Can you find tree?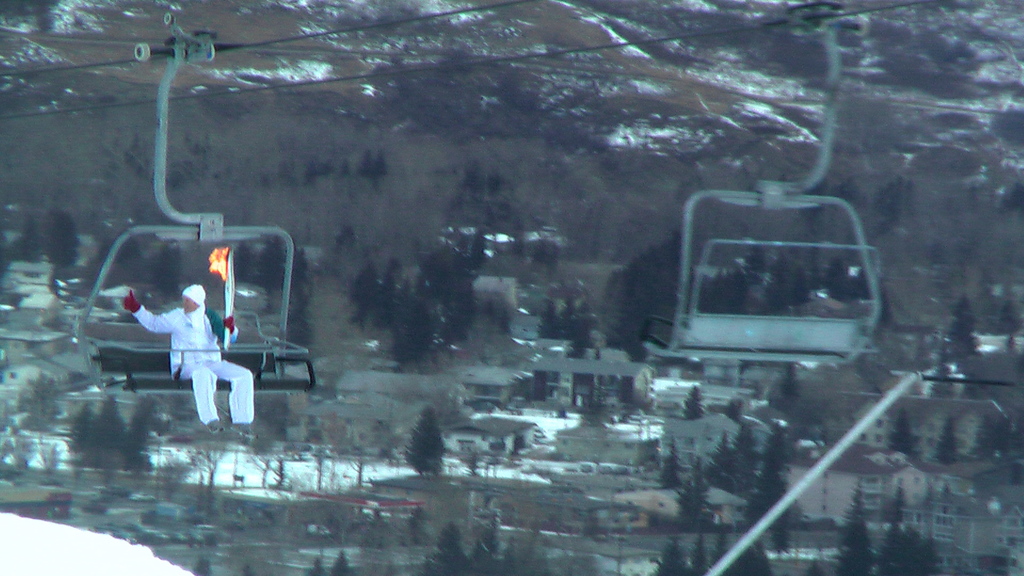
Yes, bounding box: BBox(682, 382, 706, 419).
